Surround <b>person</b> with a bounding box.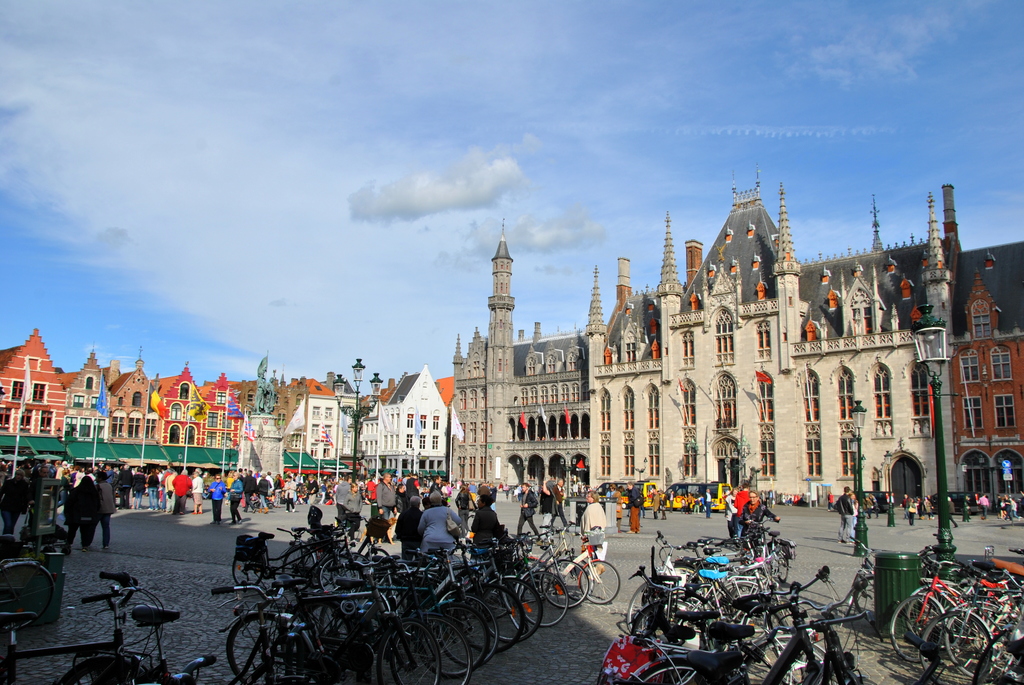
199:469:224:523.
